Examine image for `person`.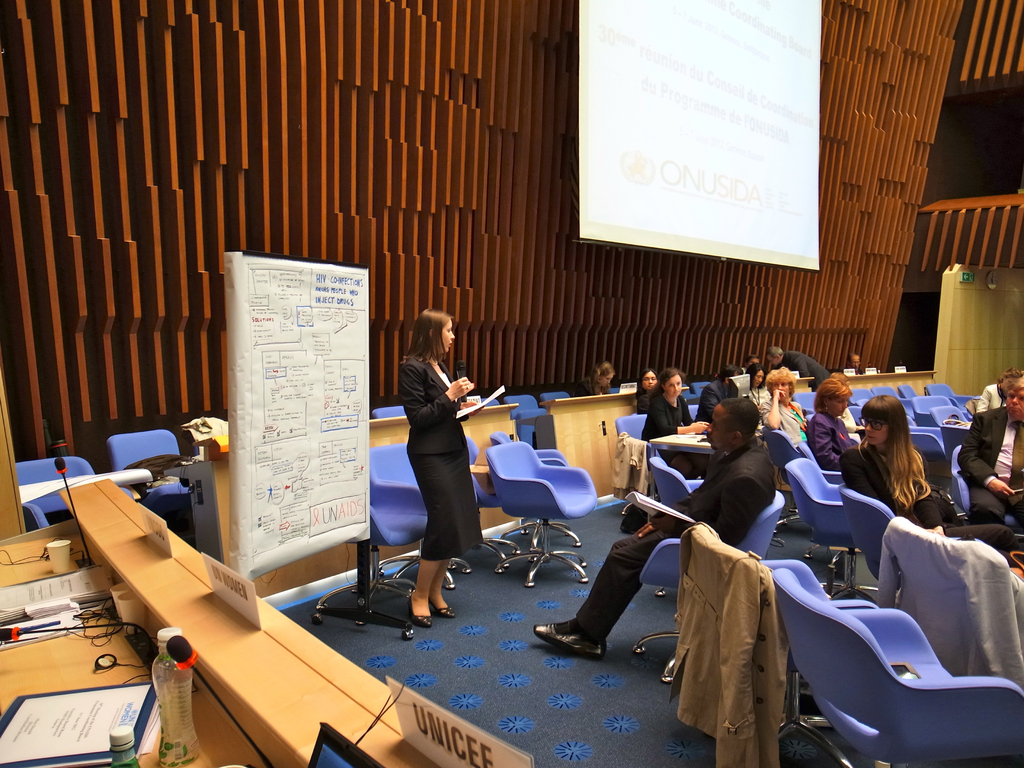
Examination result: pyautogui.locateOnScreen(401, 312, 470, 633).
